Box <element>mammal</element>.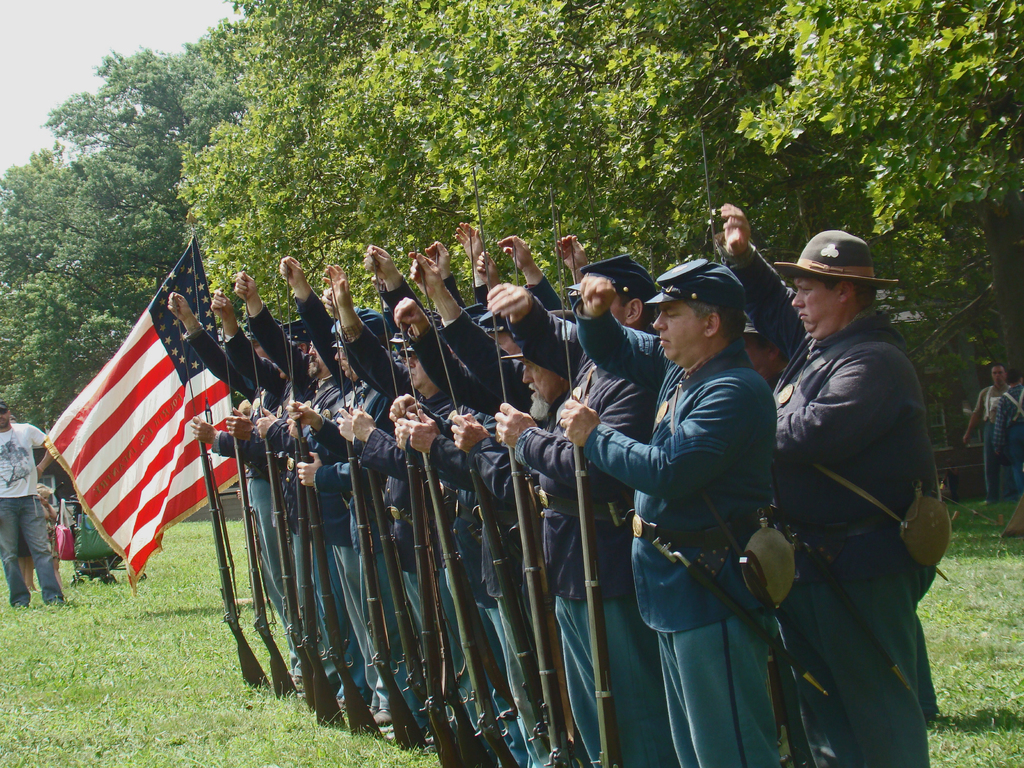
(189, 223, 664, 767).
